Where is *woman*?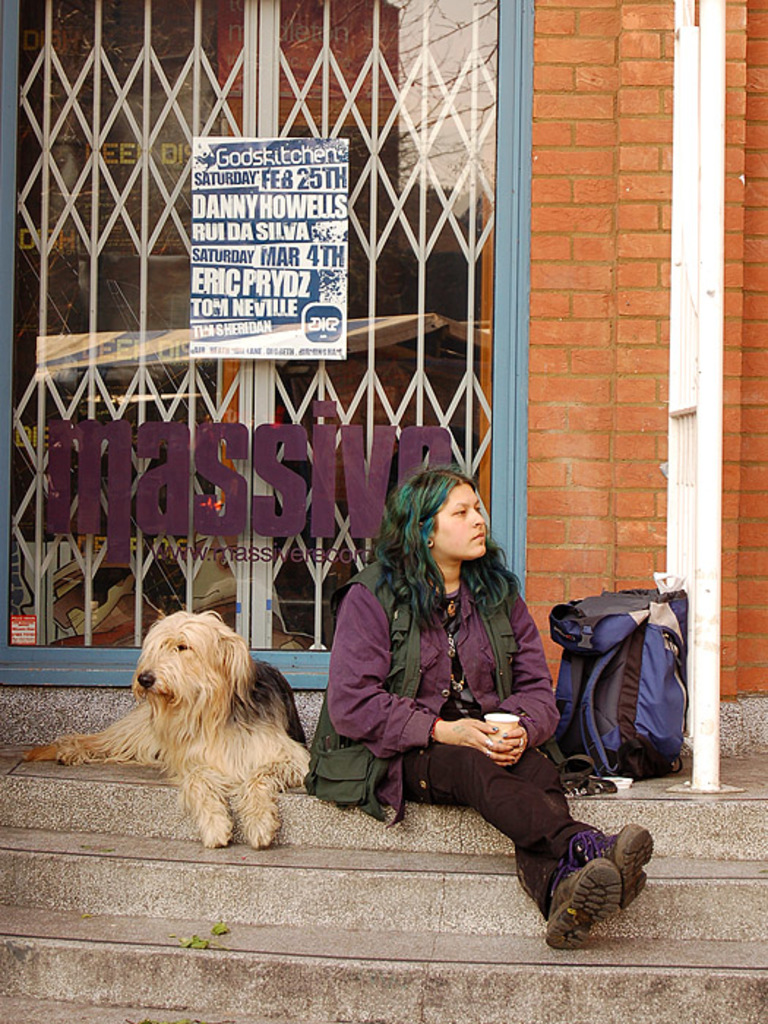
box(304, 465, 655, 946).
